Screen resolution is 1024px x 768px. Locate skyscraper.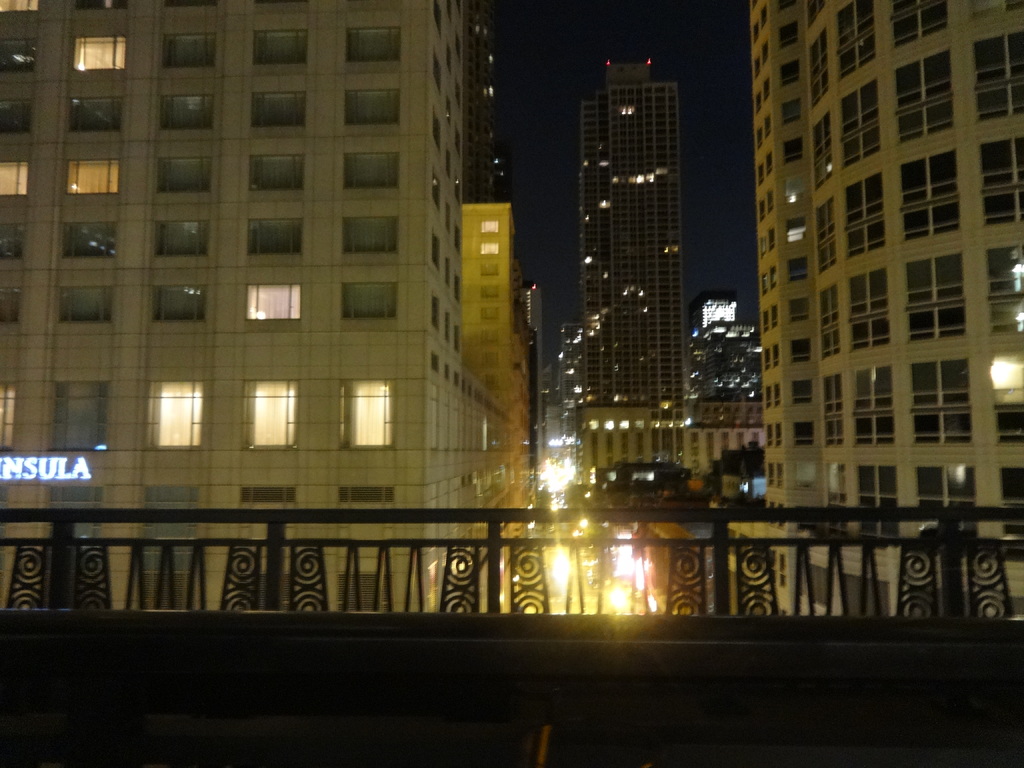
box=[0, 0, 534, 613].
